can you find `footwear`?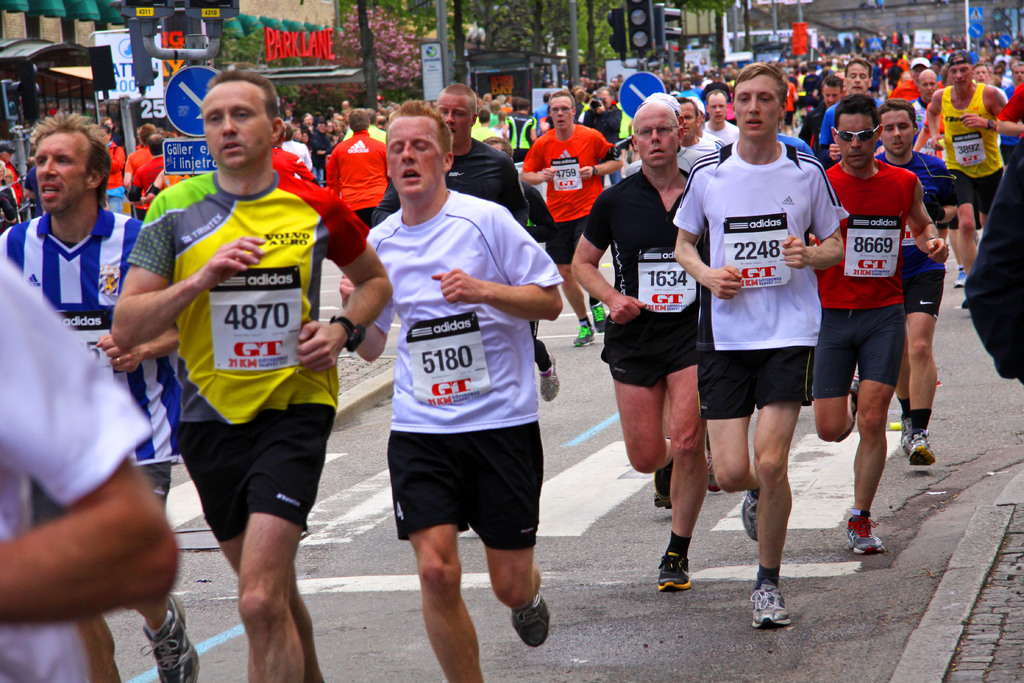
Yes, bounding box: left=139, top=595, right=202, bottom=680.
